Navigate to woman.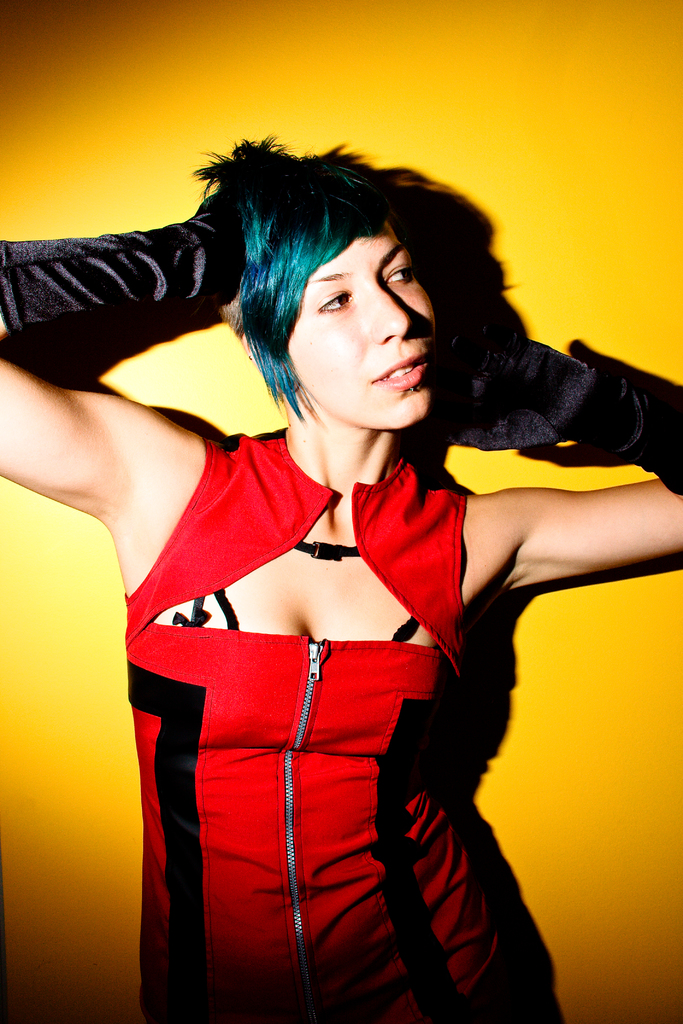
Navigation target: <bbox>8, 108, 650, 959</bbox>.
